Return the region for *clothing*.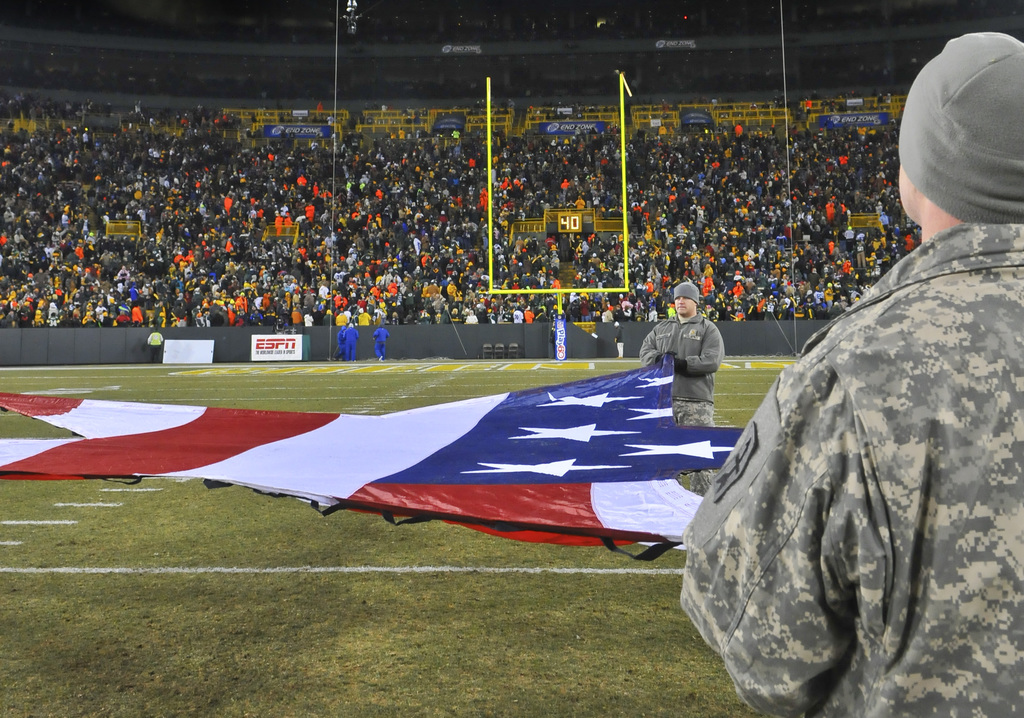
bbox=[140, 207, 146, 222].
